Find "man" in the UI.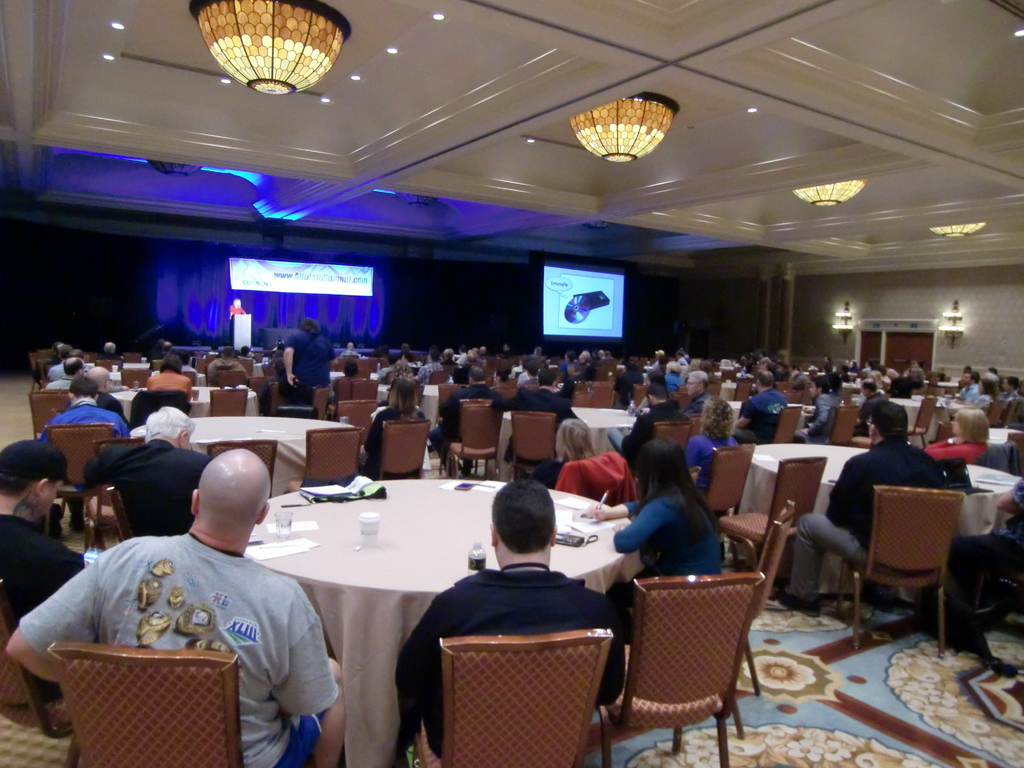
UI element at locate(414, 347, 445, 383).
